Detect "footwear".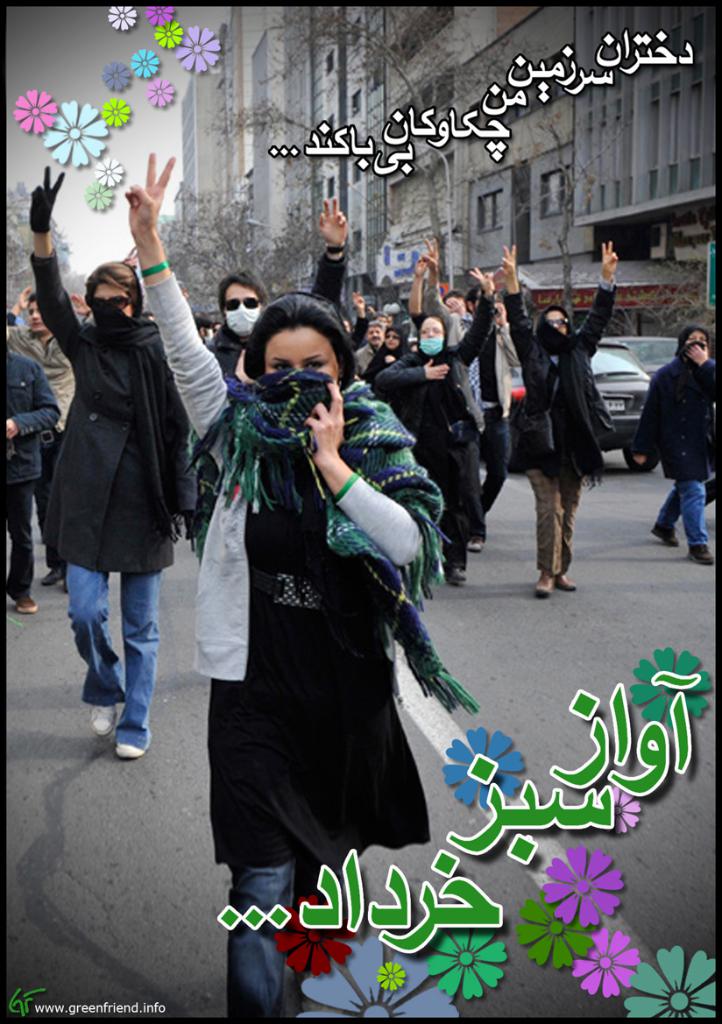
Detected at (x1=120, y1=740, x2=145, y2=762).
